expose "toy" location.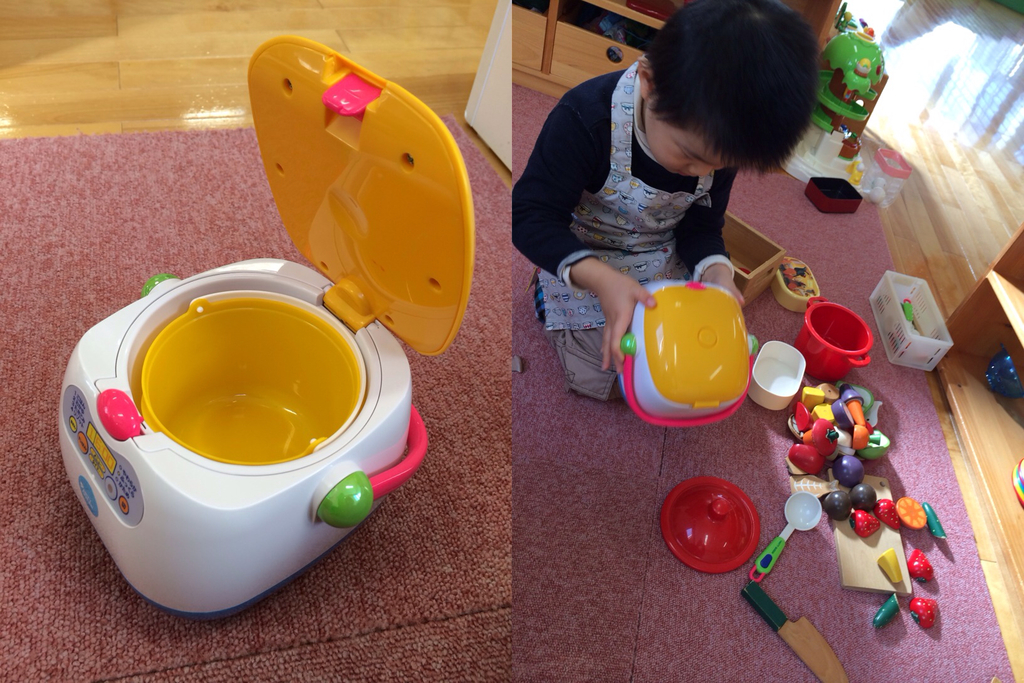
Exposed at 906 595 938 630.
